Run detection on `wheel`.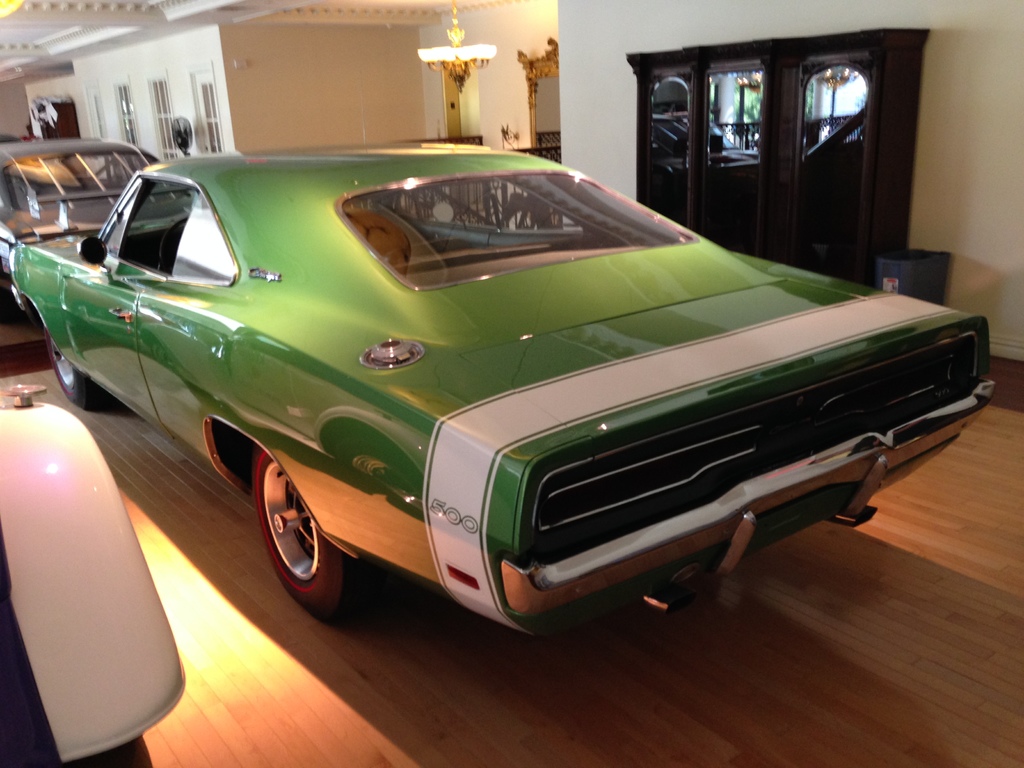
Result: Rect(45, 327, 104, 408).
